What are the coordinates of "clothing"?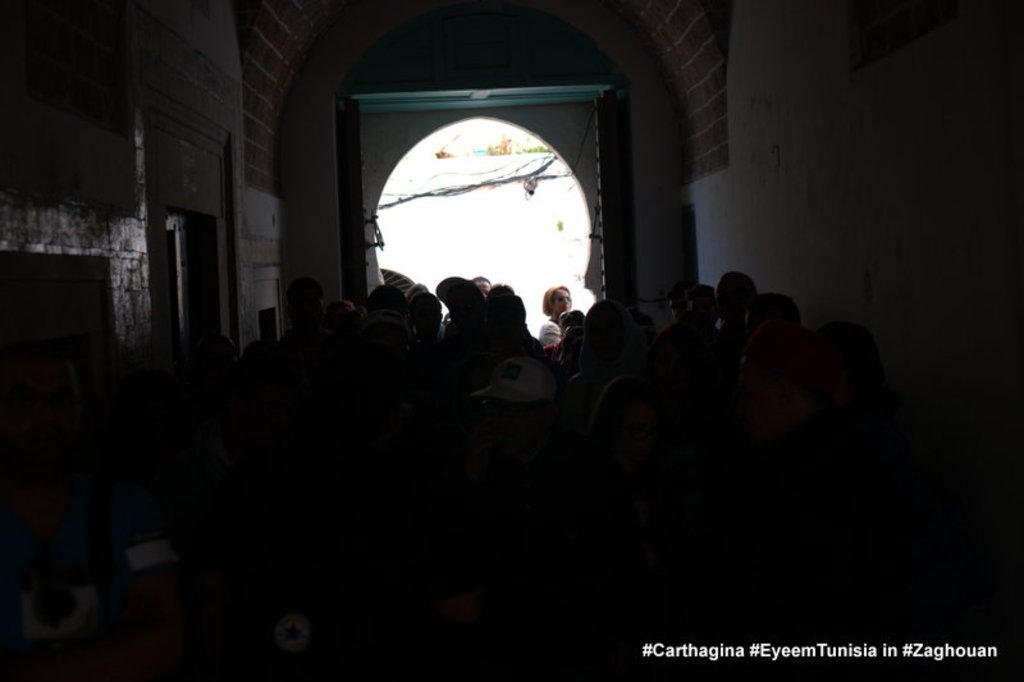
x1=538 y1=316 x2=566 y2=348.
